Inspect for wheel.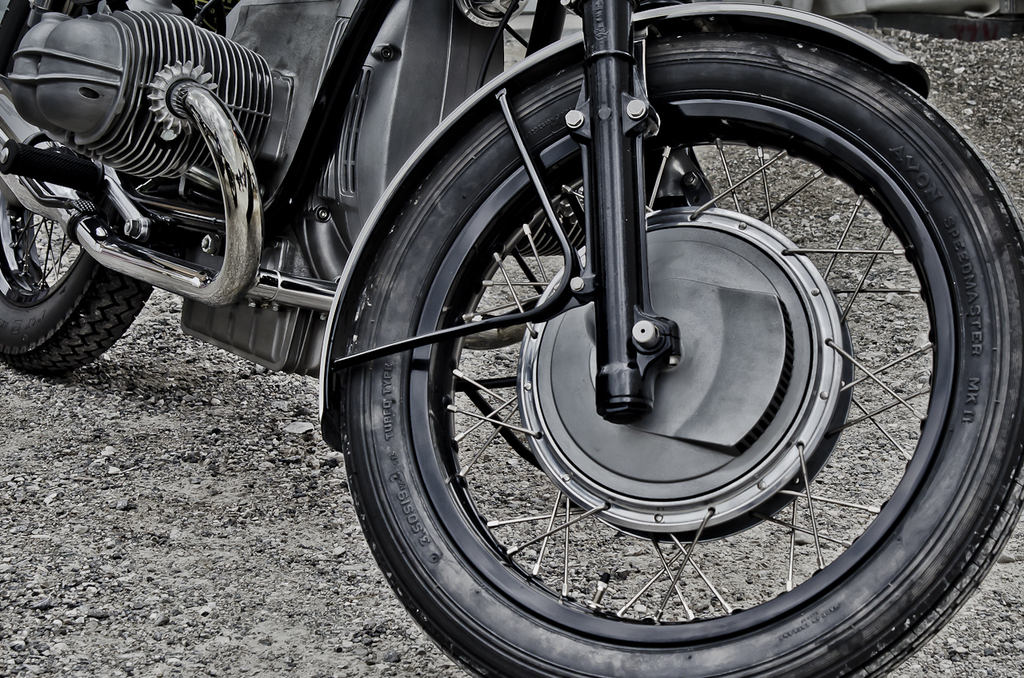
Inspection: 0, 0, 152, 372.
